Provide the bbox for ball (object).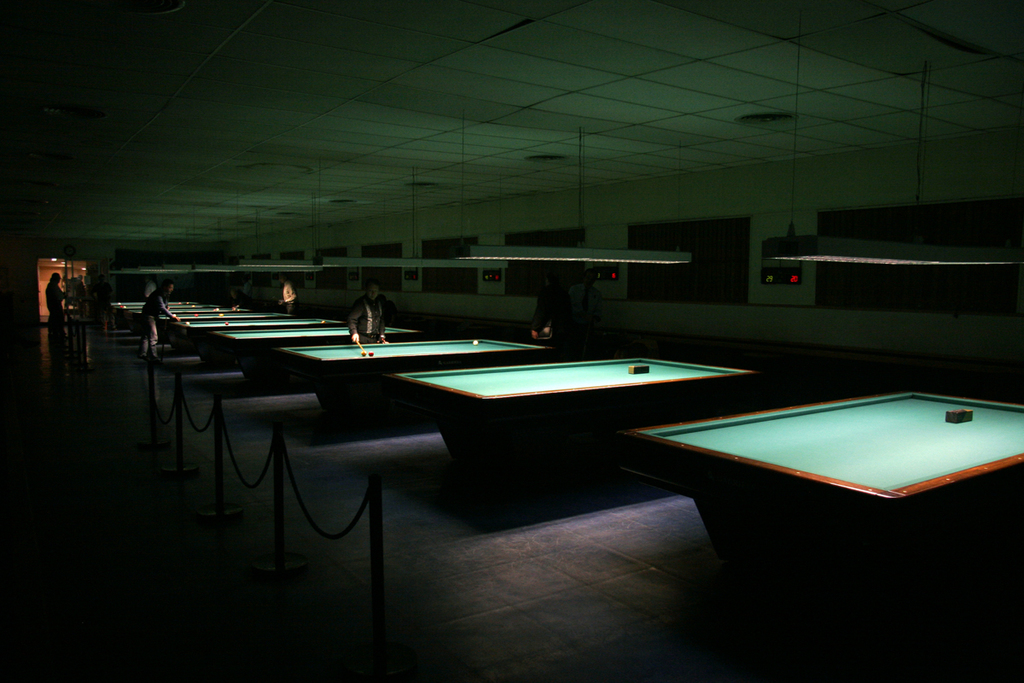
pyautogui.locateOnScreen(370, 351, 375, 355).
